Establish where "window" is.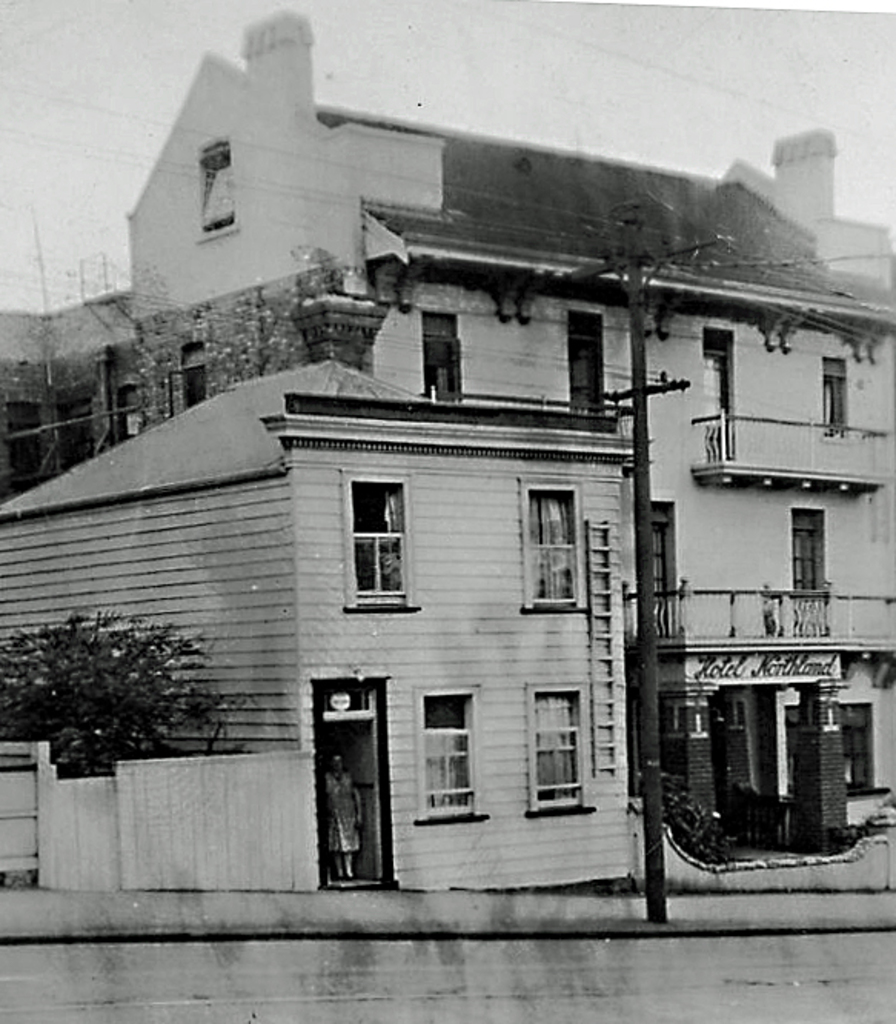
Established at [x1=415, y1=303, x2=466, y2=401].
